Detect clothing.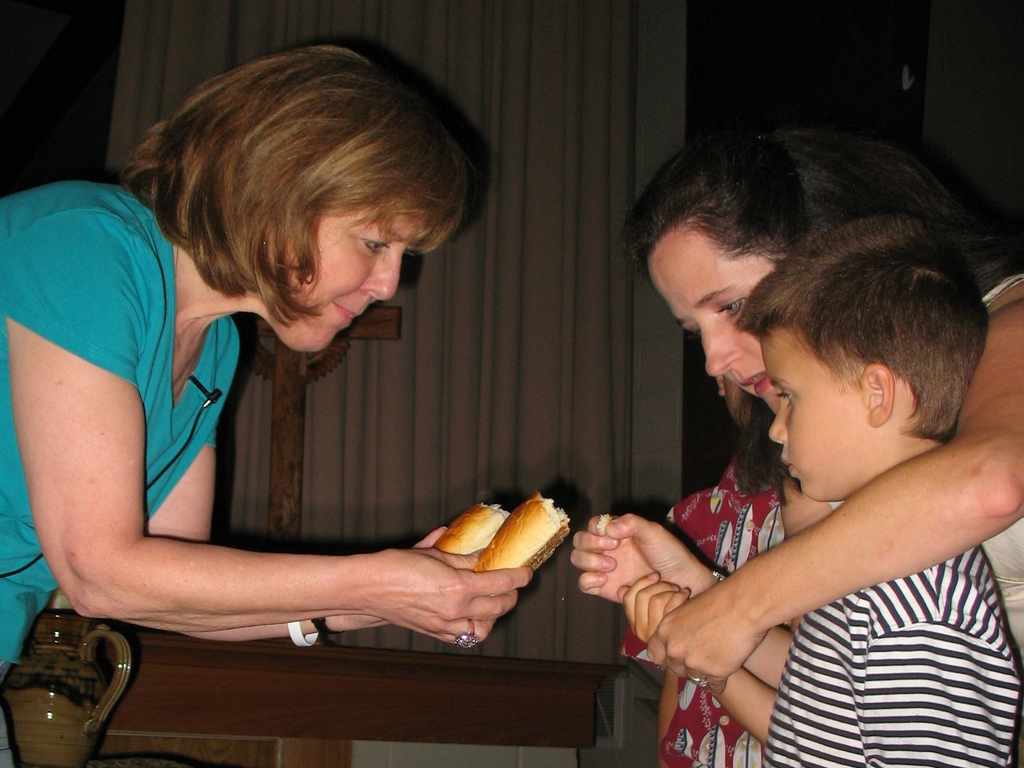
Detected at (0, 177, 252, 767).
